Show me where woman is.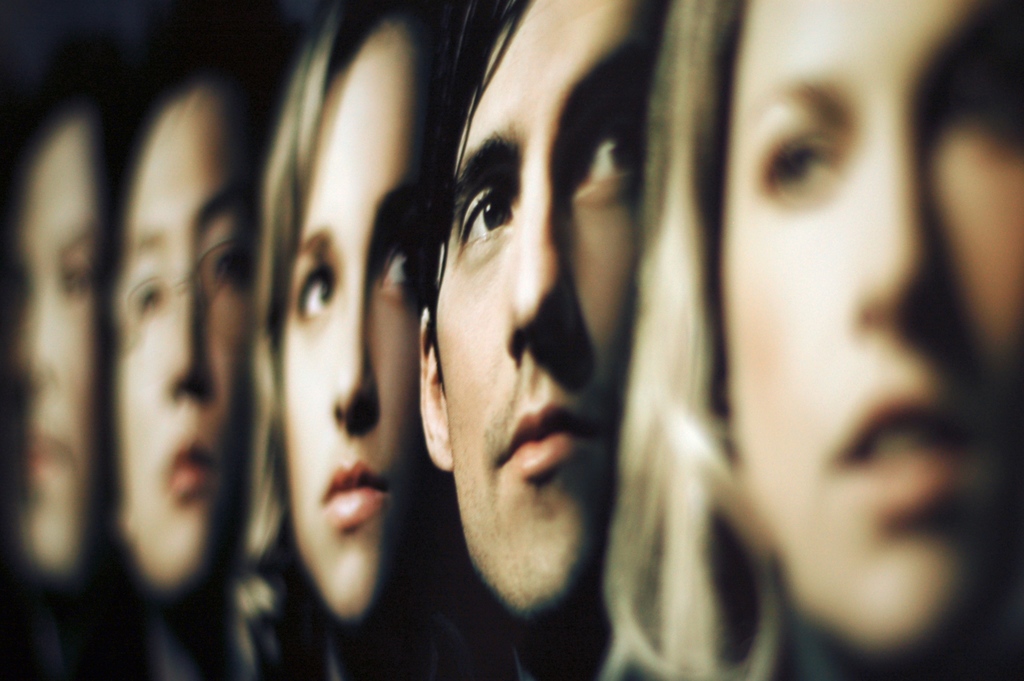
woman is at (left=82, top=3, right=250, bottom=680).
